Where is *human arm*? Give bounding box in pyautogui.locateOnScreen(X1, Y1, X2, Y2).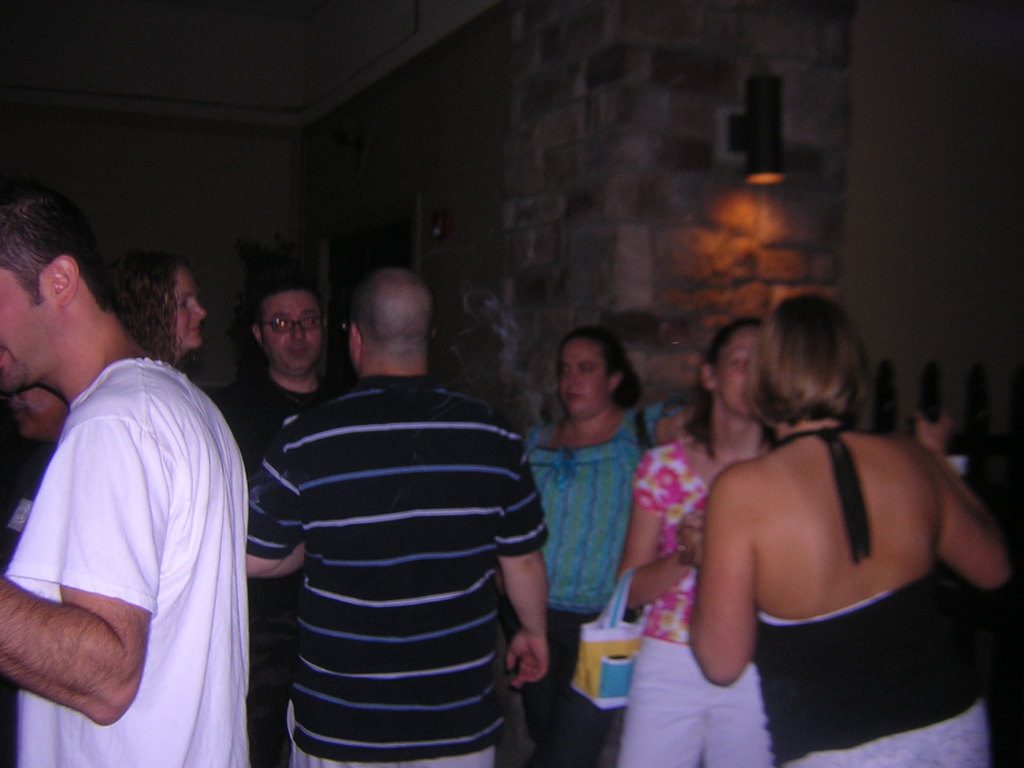
pyautogui.locateOnScreen(685, 483, 754, 685).
